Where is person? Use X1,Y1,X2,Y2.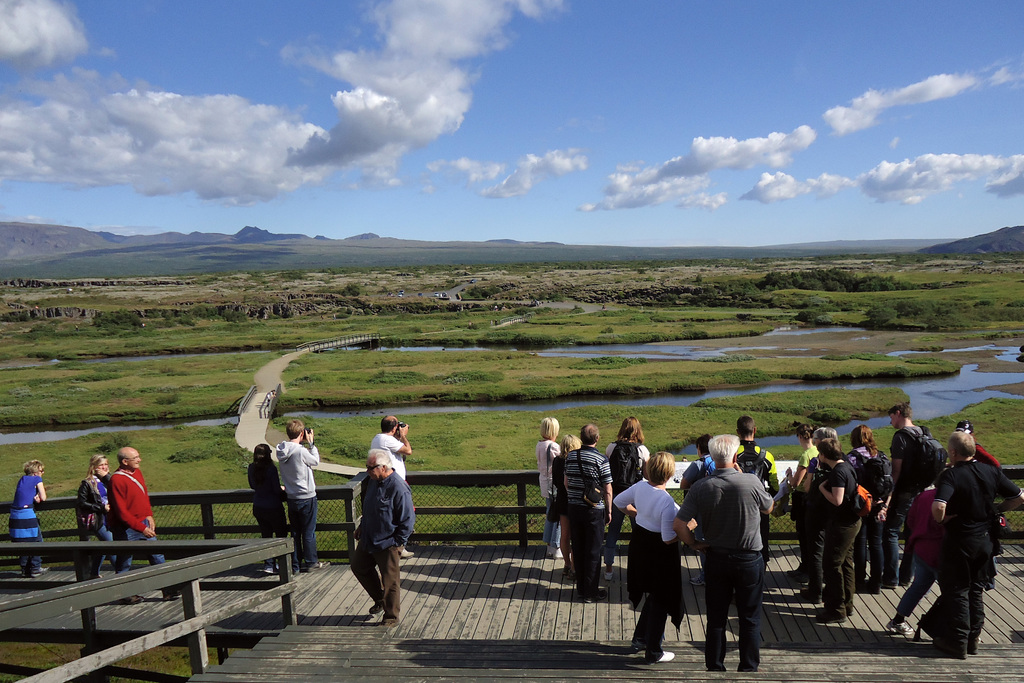
244,441,302,582.
